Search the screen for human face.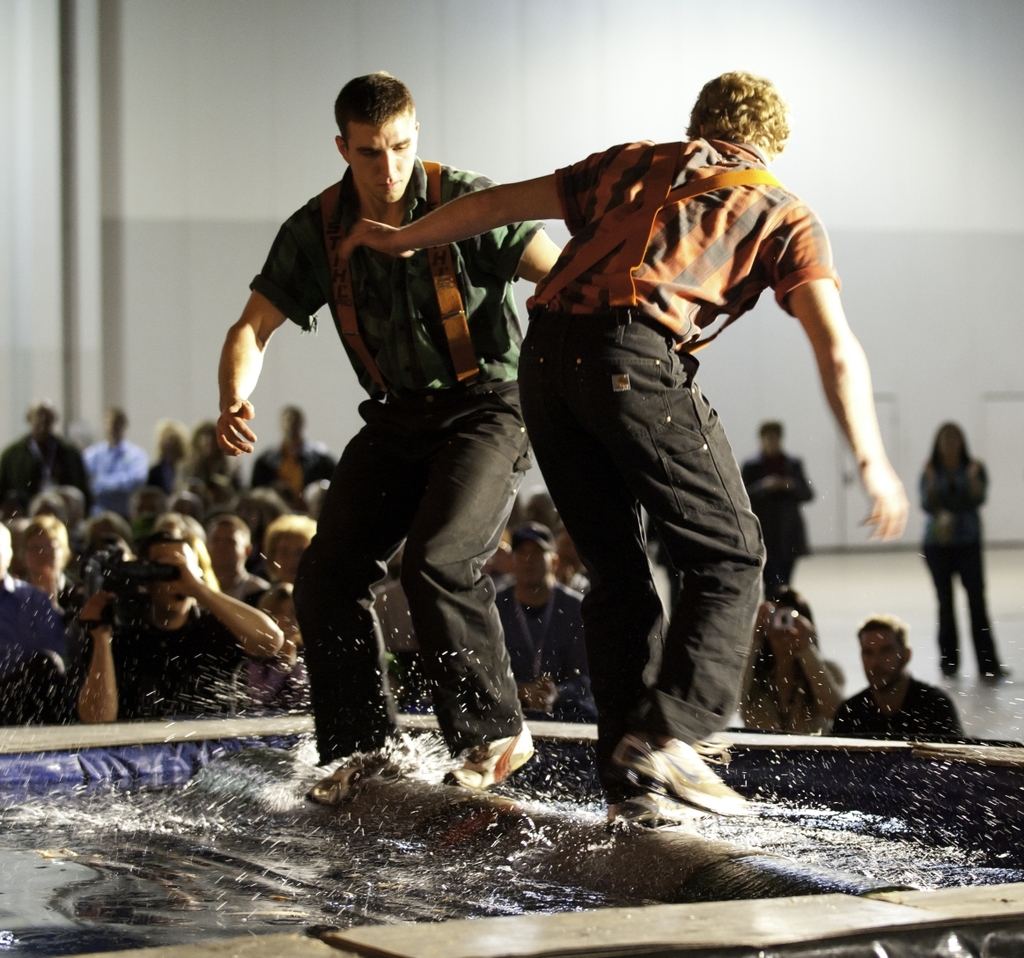
Found at bbox=[343, 114, 419, 200].
